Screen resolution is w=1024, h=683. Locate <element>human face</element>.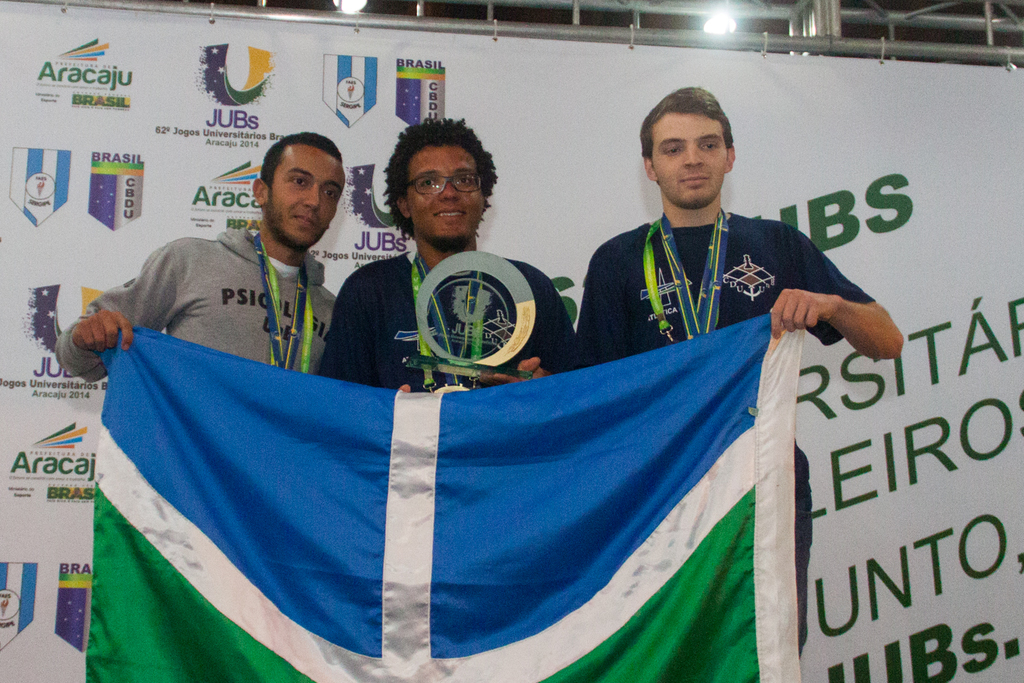
box=[261, 145, 346, 251].
